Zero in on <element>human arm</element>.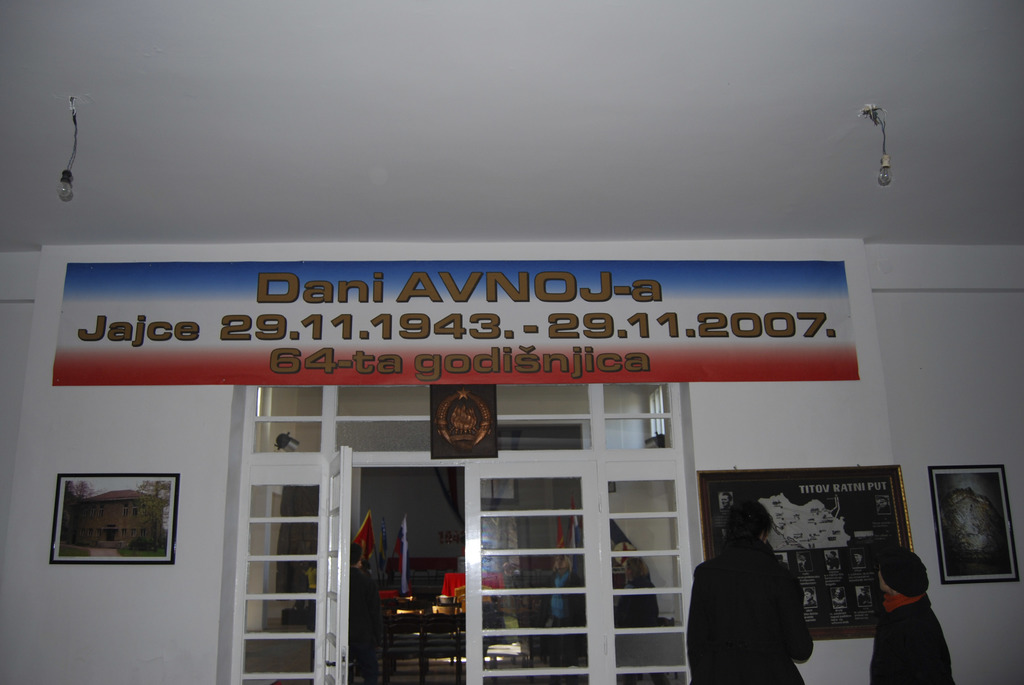
Zeroed in: pyautogui.locateOnScreen(870, 602, 908, 684).
